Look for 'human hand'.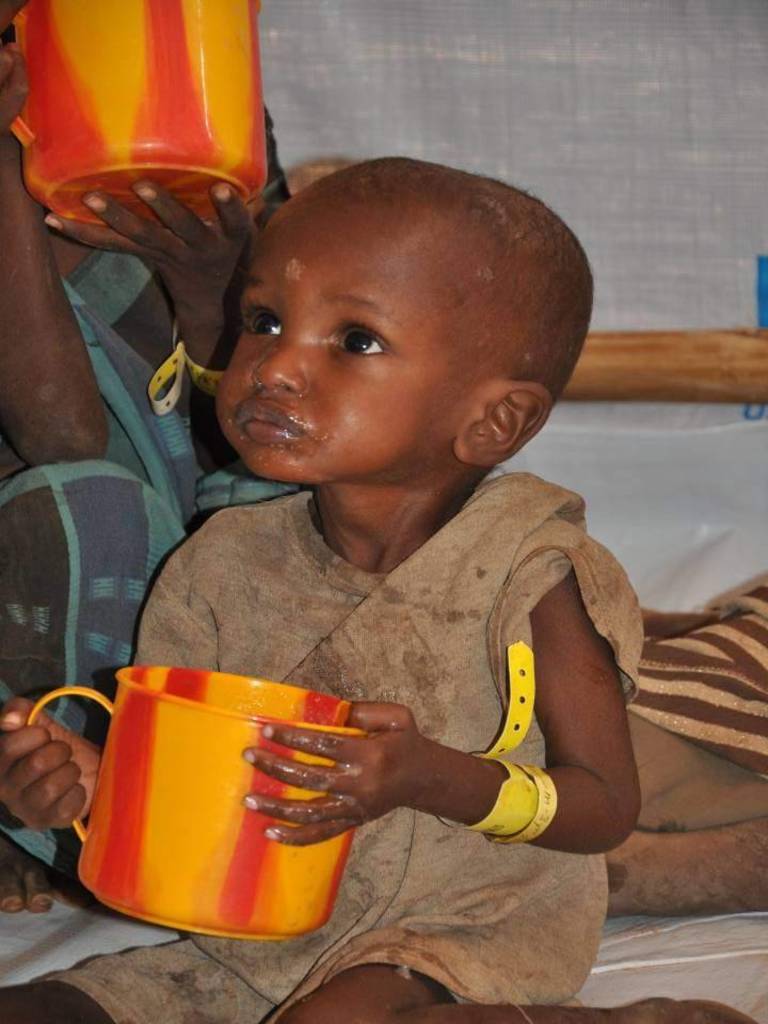
Found: [0, 697, 107, 830].
